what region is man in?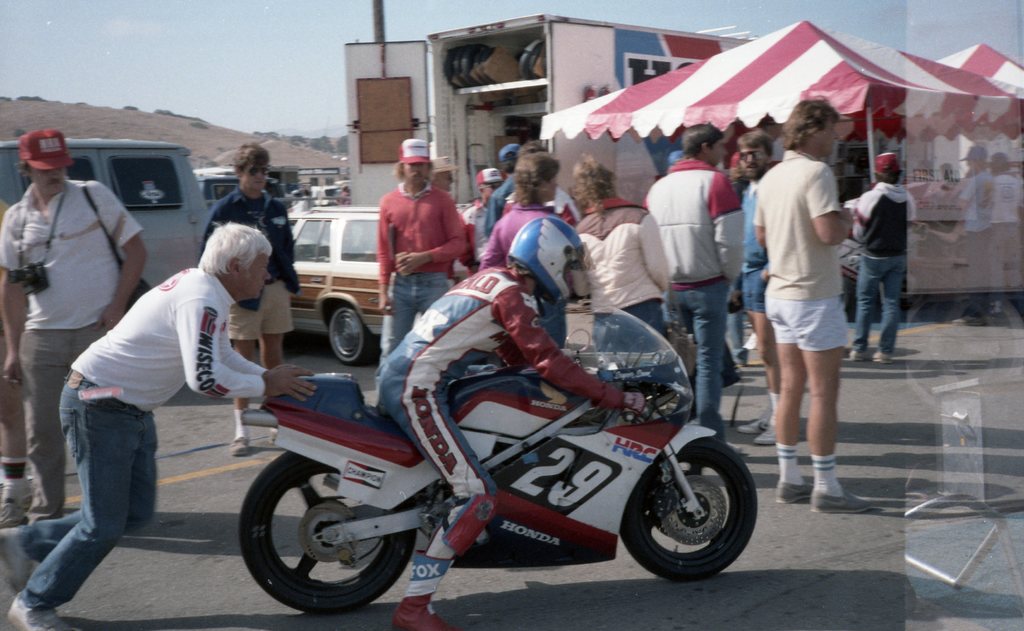
rect(848, 151, 916, 365).
